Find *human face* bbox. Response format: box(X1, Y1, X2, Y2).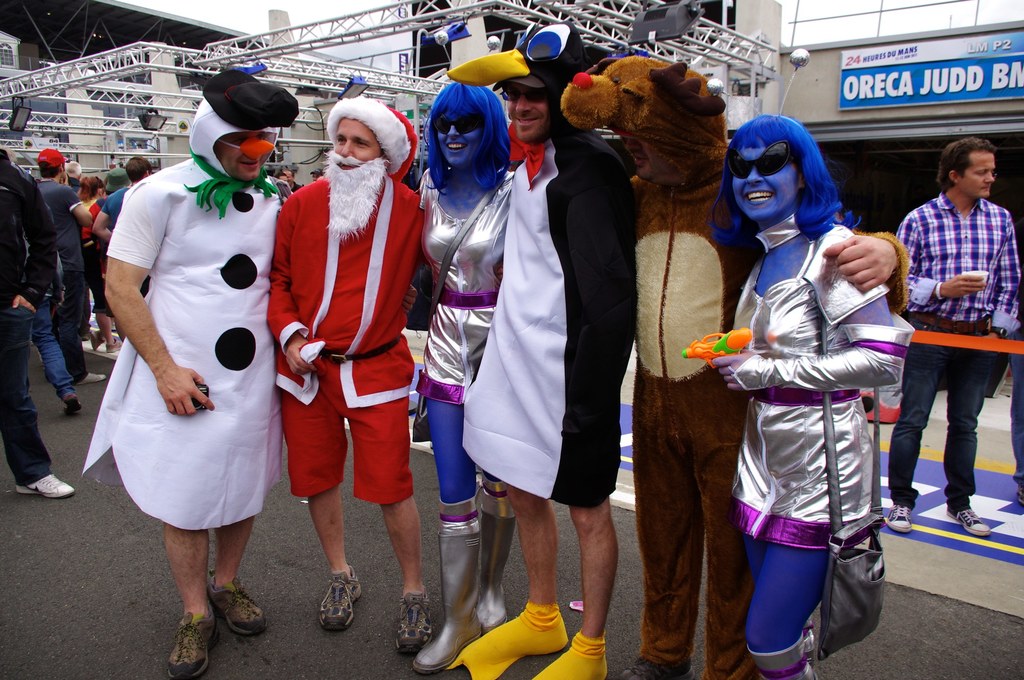
box(436, 97, 488, 168).
